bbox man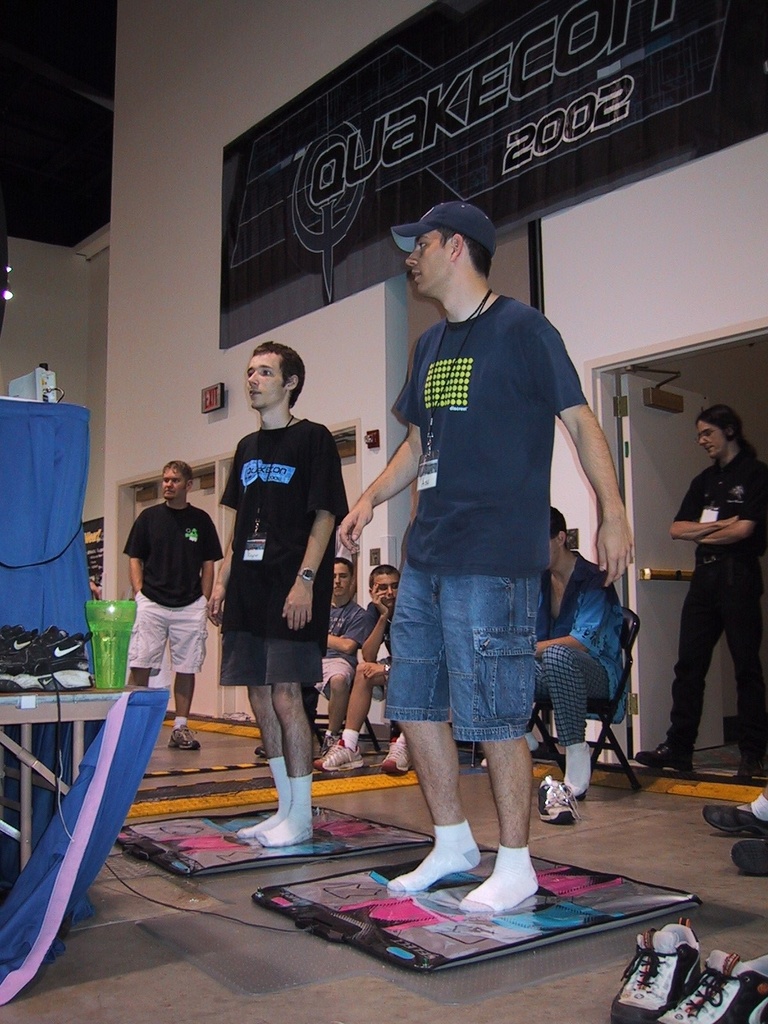
box=[531, 496, 632, 799]
